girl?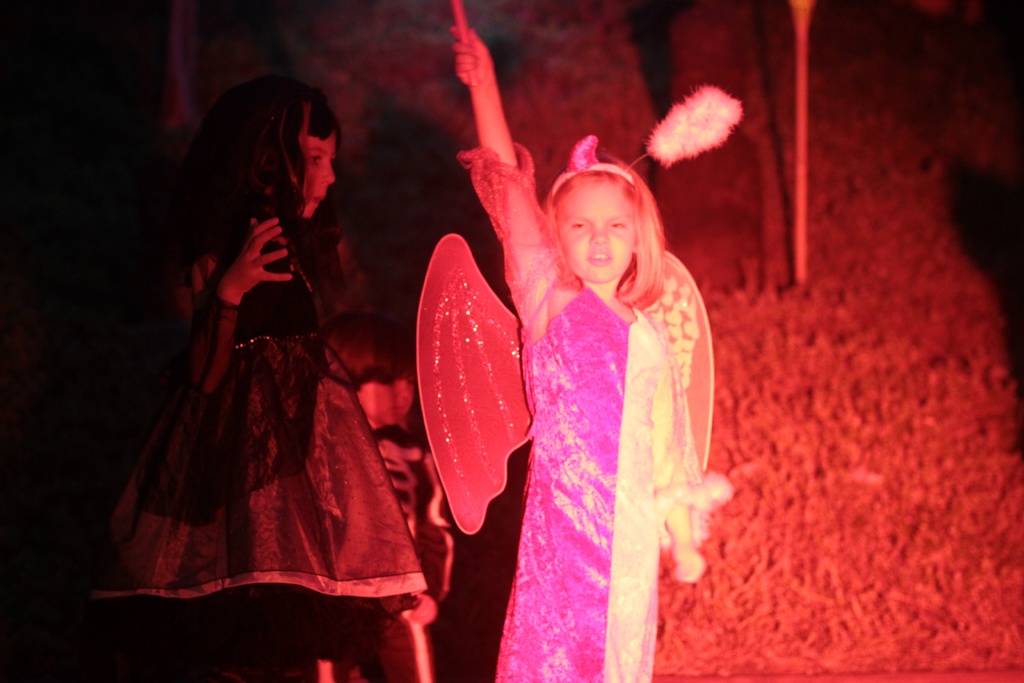
l=410, t=0, r=754, b=682
